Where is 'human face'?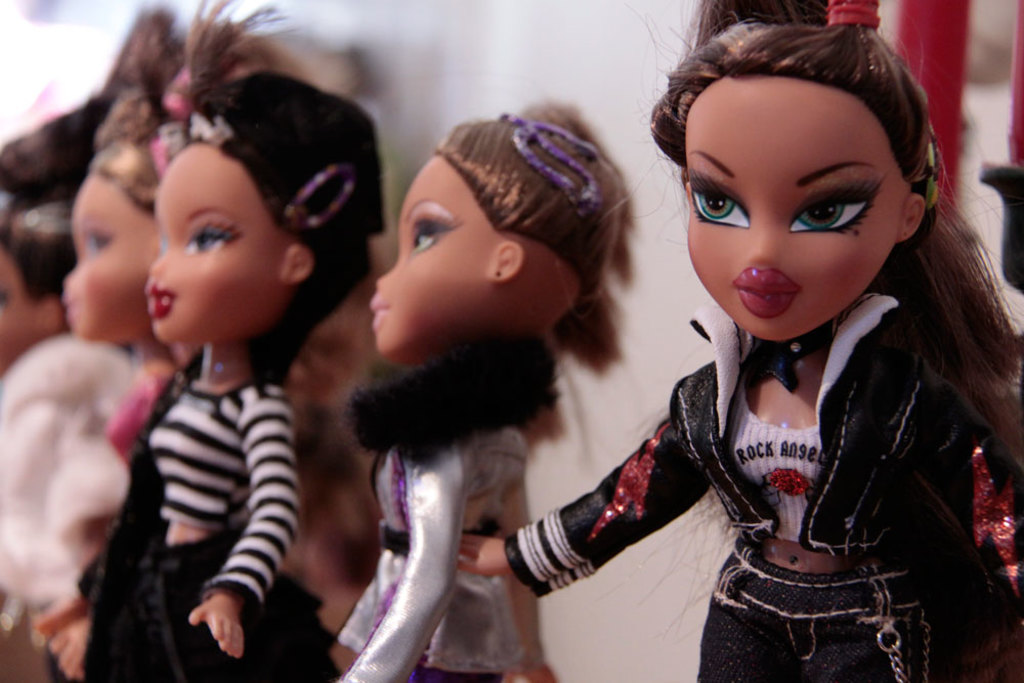
<region>371, 163, 477, 360</region>.
